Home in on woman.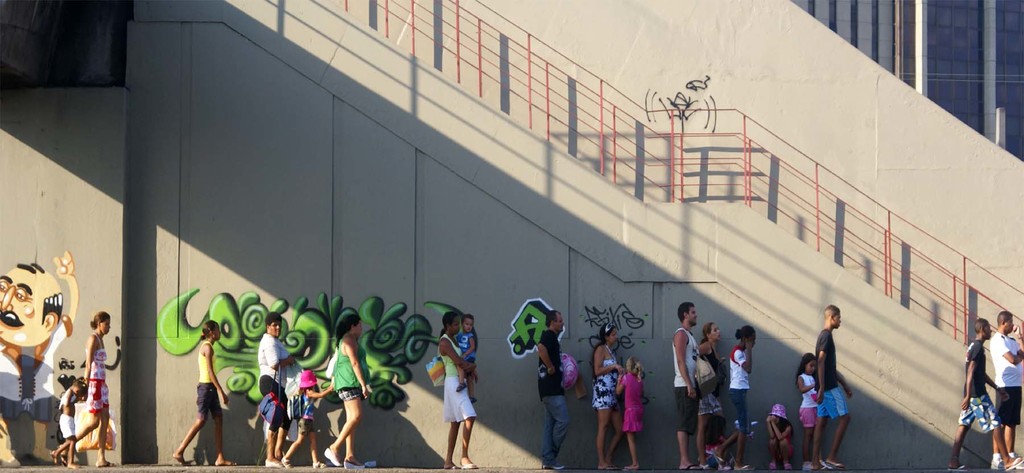
Homed in at rect(588, 318, 636, 467).
